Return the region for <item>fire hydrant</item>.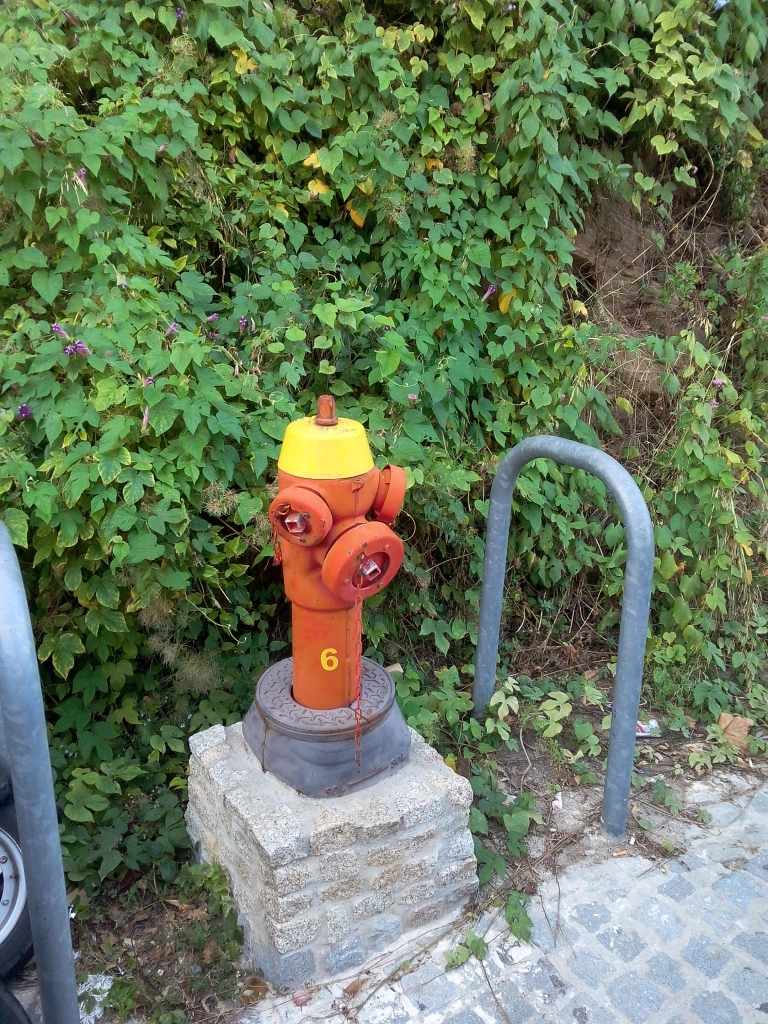
locate(250, 393, 406, 744).
